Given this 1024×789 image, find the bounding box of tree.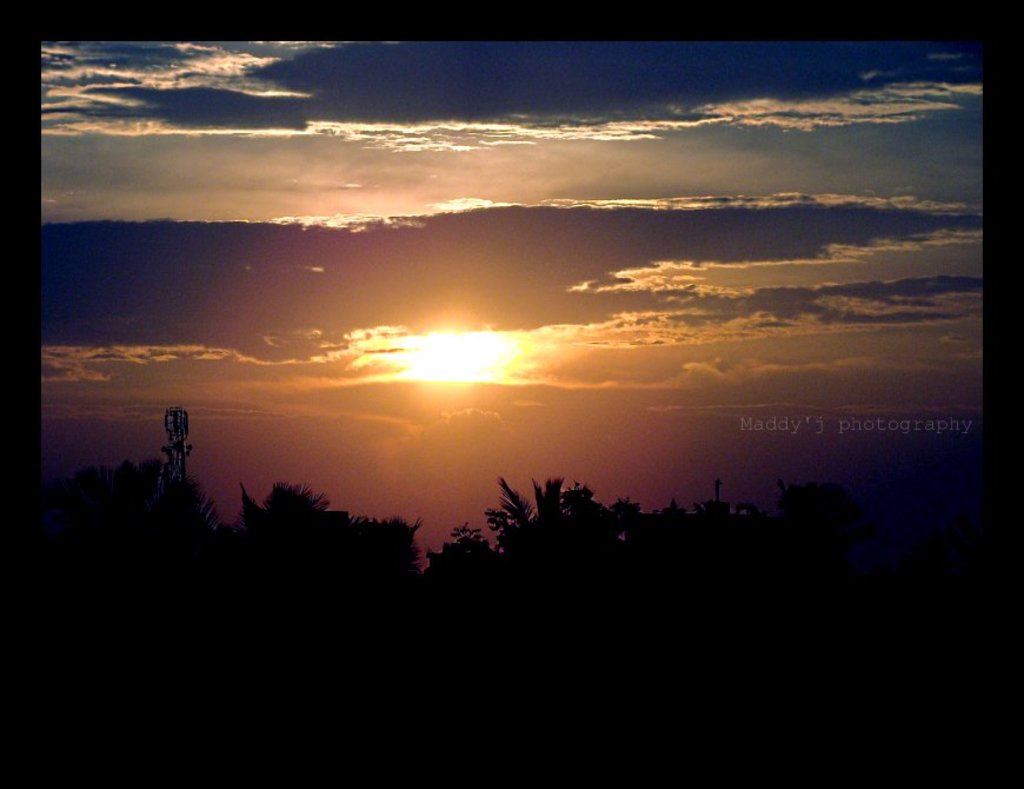
bbox=(423, 470, 644, 586).
